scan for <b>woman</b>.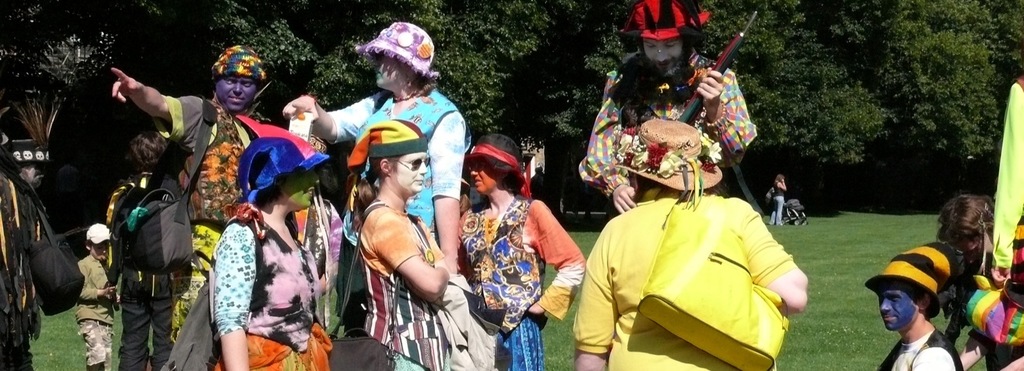
Scan result: 329,119,495,370.
